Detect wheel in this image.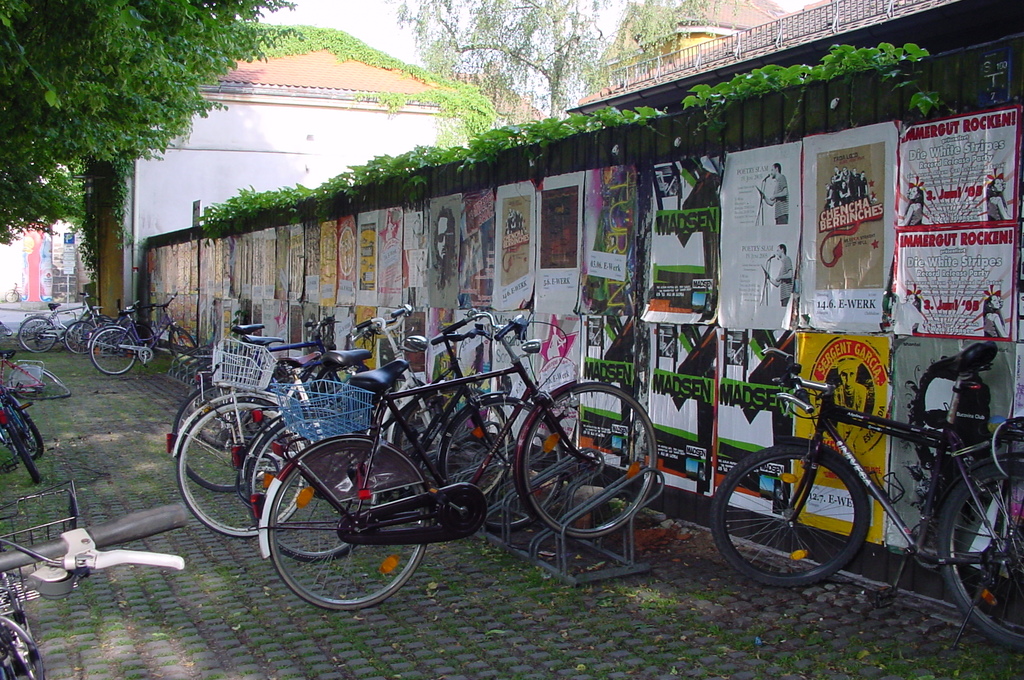
Detection: box=[4, 408, 42, 485].
